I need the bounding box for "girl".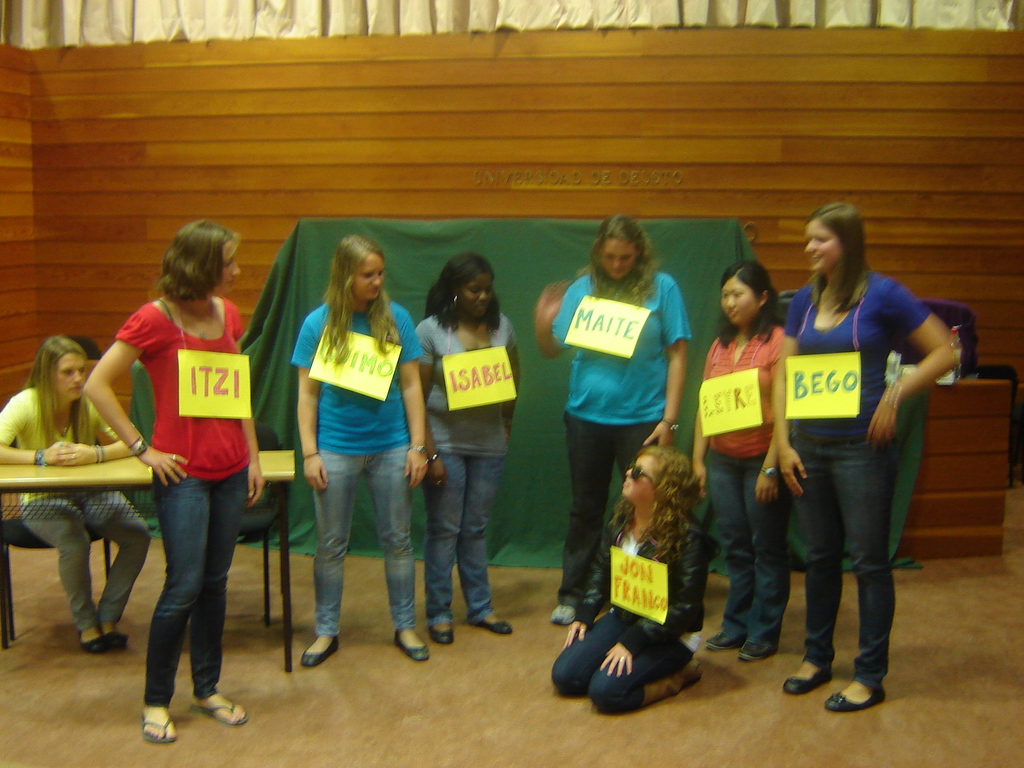
Here it is: rect(551, 449, 701, 719).
